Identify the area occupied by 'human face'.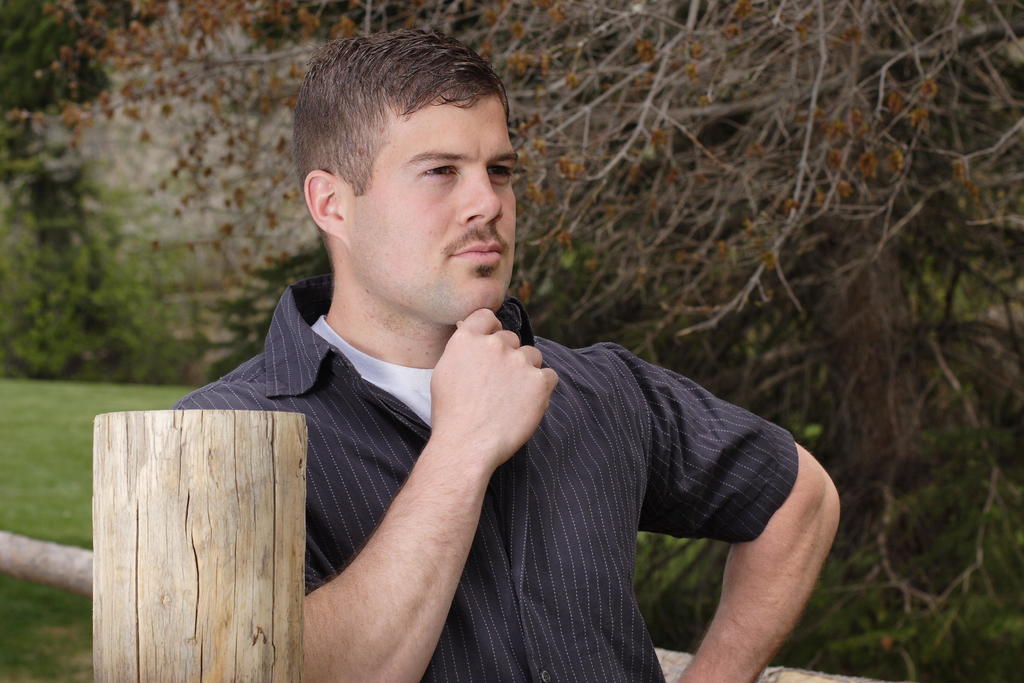
Area: pyautogui.locateOnScreen(347, 95, 519, 329).
